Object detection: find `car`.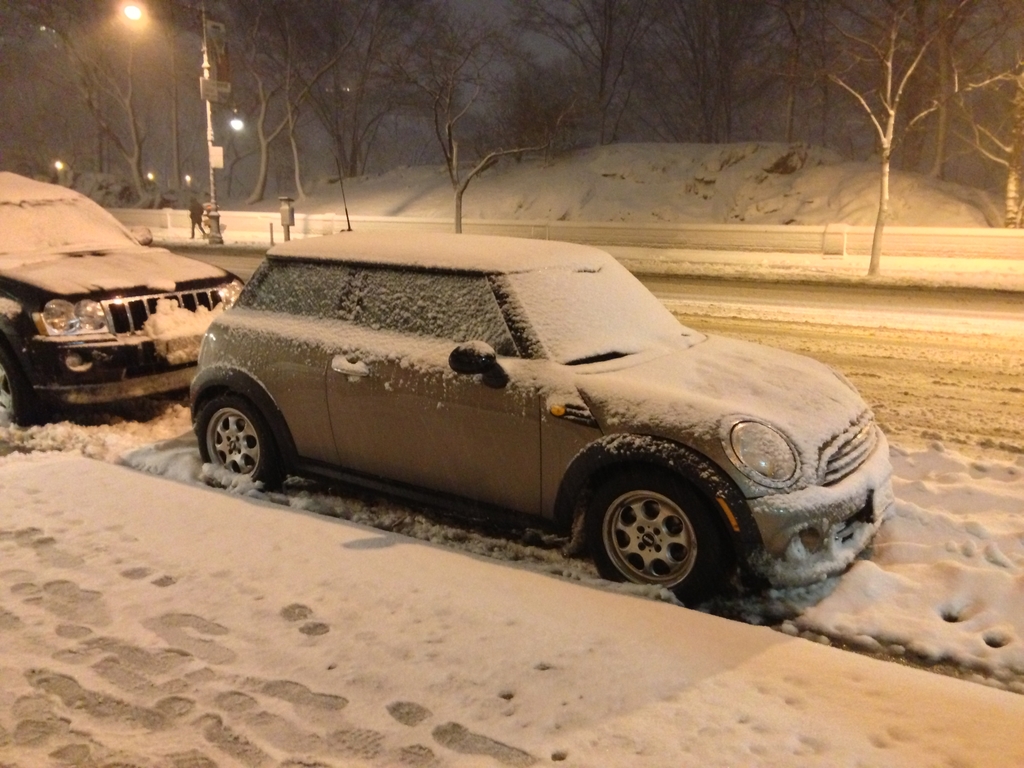
bbox(0, 170, 243, 425).
